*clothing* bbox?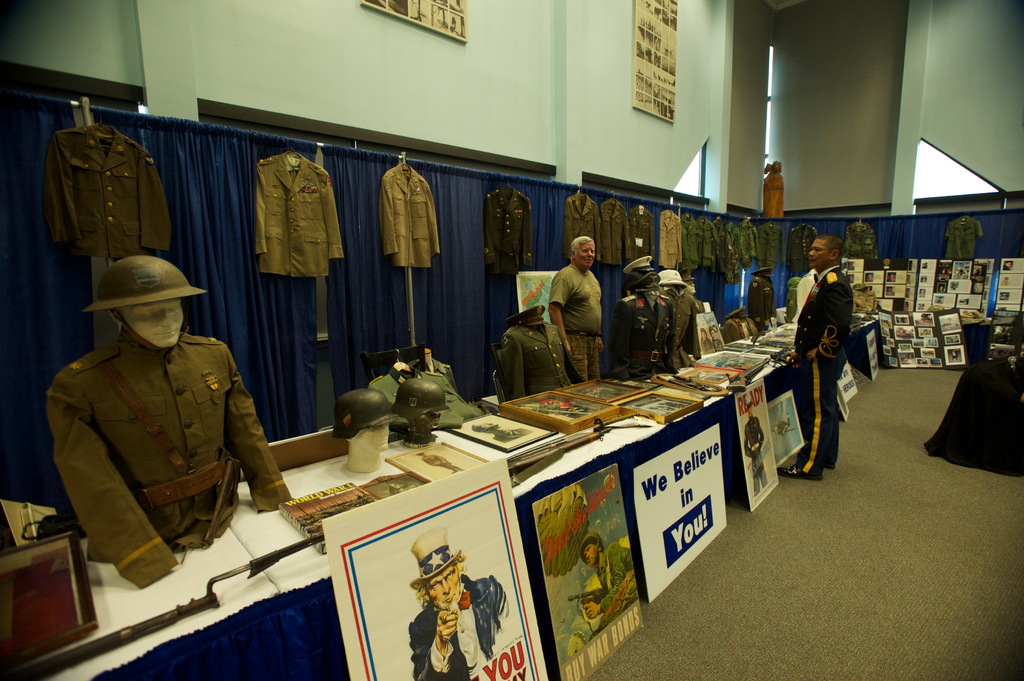
BBox(786, 222, 818, 275)
